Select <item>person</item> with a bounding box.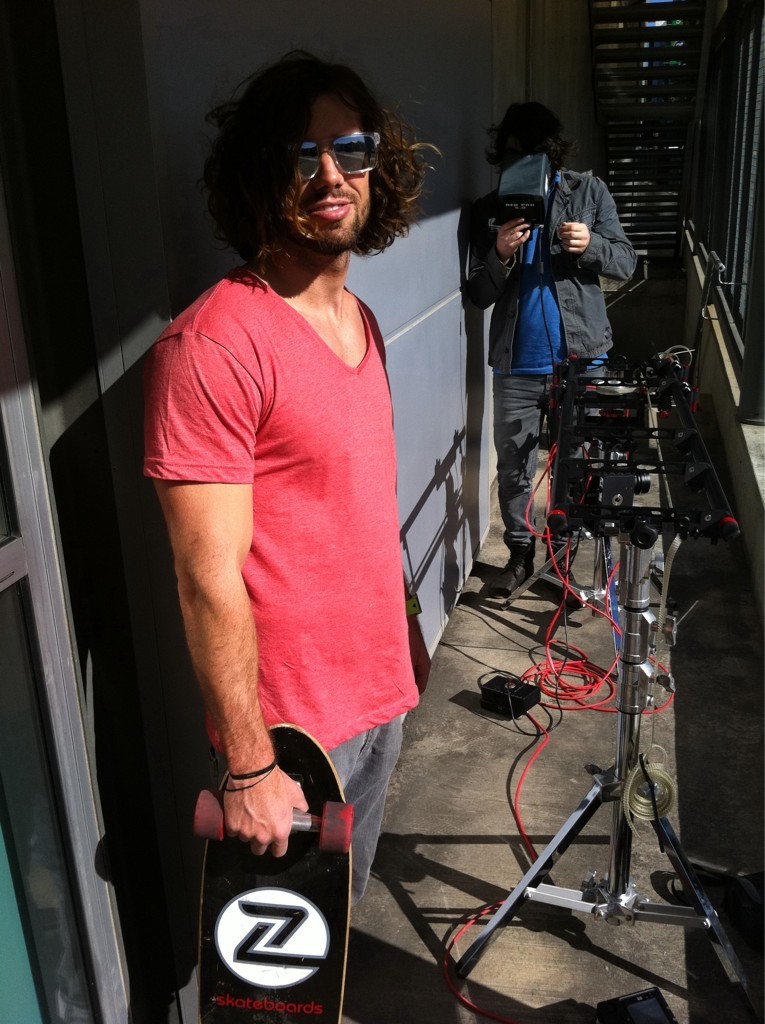
{"left": 133, "top": 9, "right": 464, "bottom": 974}.
